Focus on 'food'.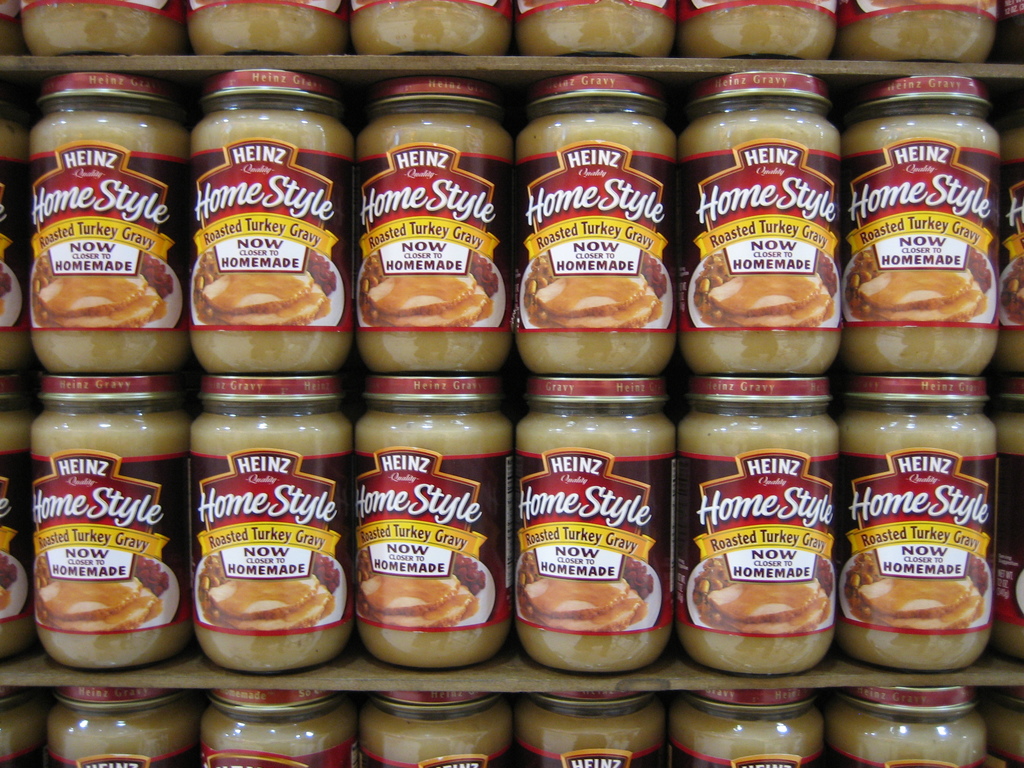
Focused at {"left": 989, "top": 681, "right": 1023, "bottom": 767}.
